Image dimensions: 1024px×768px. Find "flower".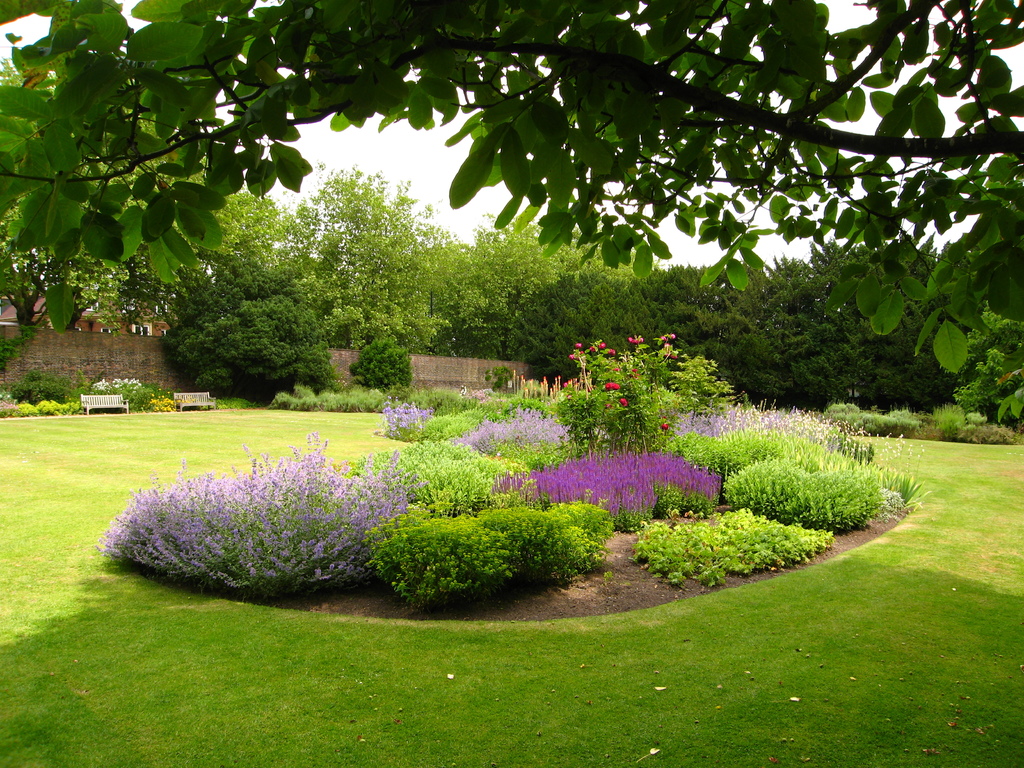
l=568, t=353, r=577, b=362.
